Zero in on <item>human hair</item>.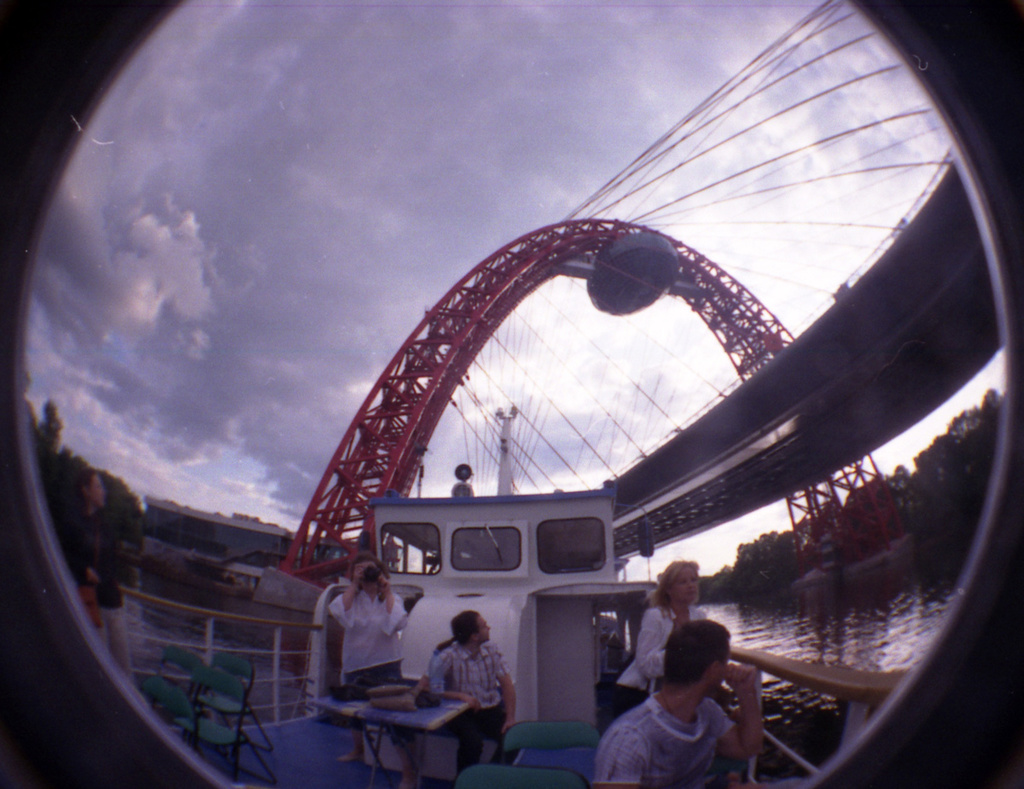
Zeroed in: {"left": 649, "top": 560, "right": 701, "bottom": 615}.
